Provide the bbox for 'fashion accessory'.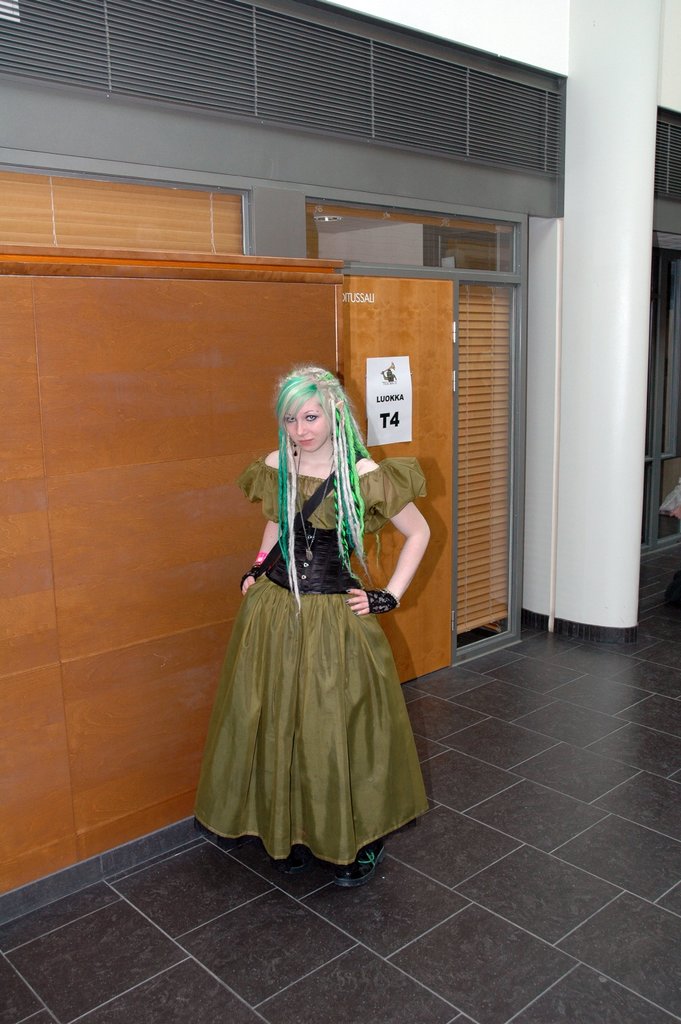
pyautogui.locateOnScreen(277, 843, 312, 877).
